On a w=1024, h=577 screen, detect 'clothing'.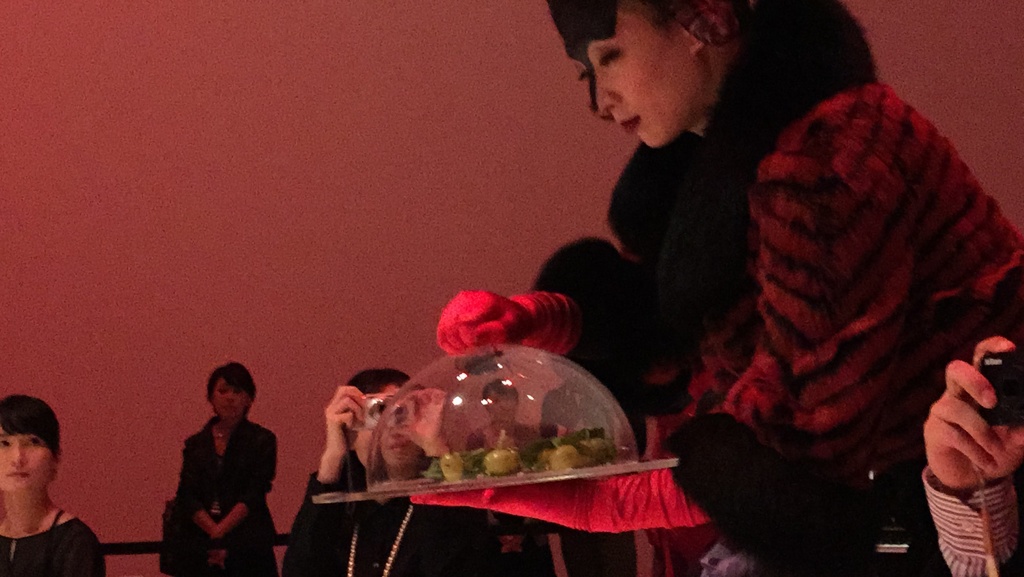
bbox=[628, 60, 1023, 500].
